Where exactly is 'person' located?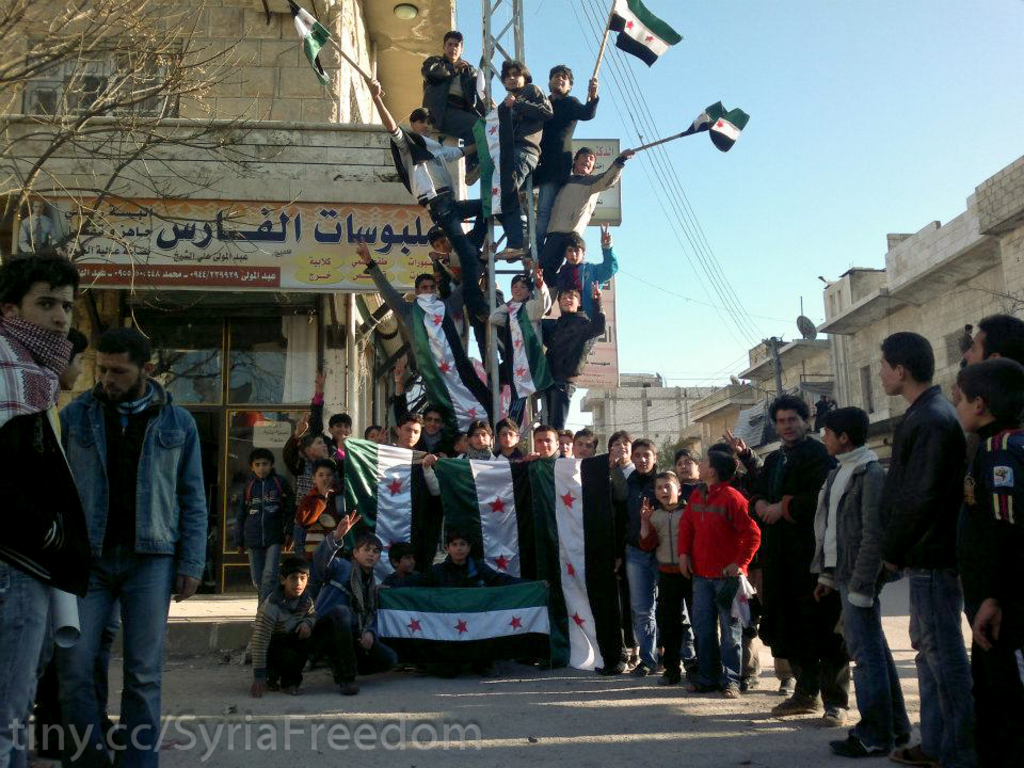
Its bounding box is Rect(0, 247, 81, 767).
